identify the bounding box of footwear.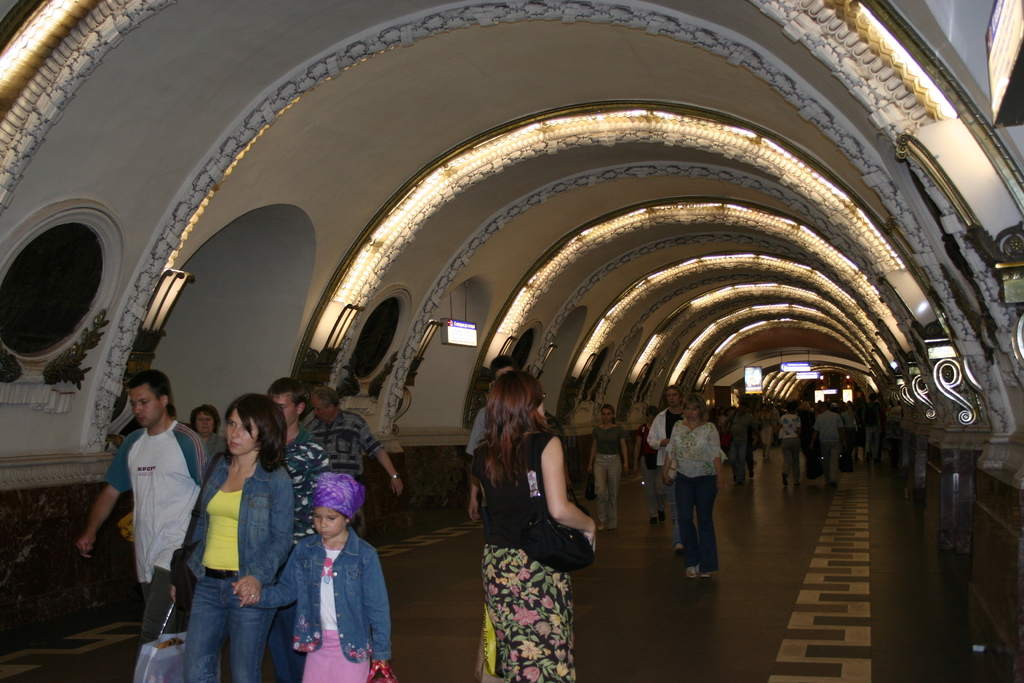
(706,563,718,578).
